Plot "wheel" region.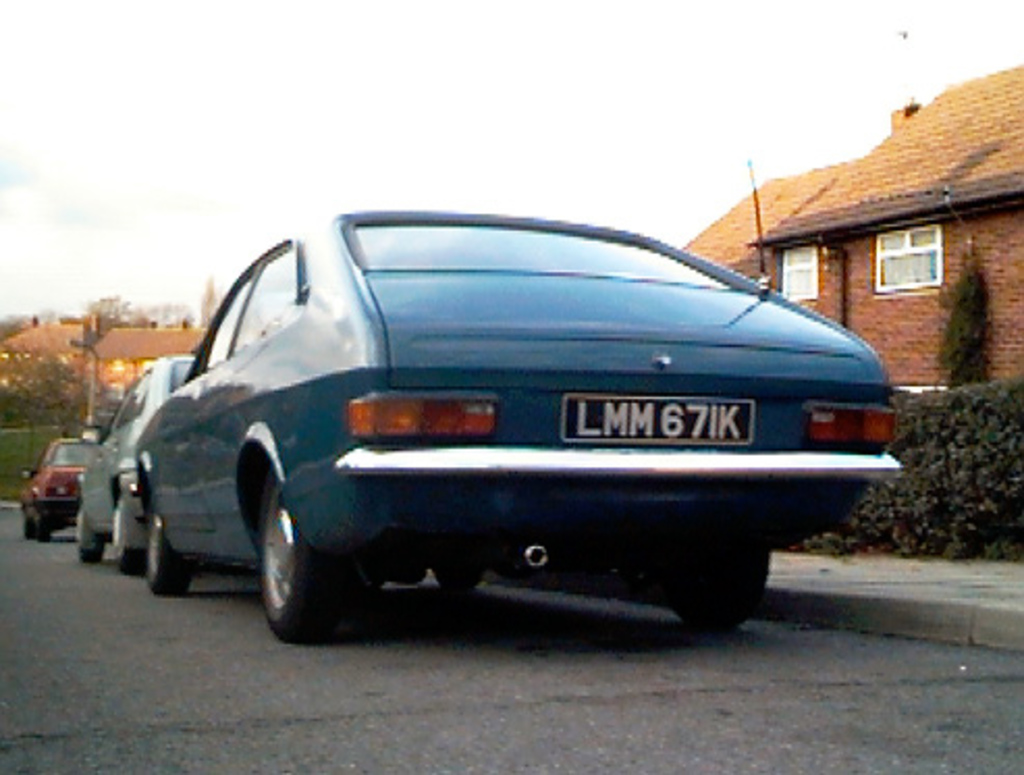
Plotted at detection(33, 519, 54, 542).
